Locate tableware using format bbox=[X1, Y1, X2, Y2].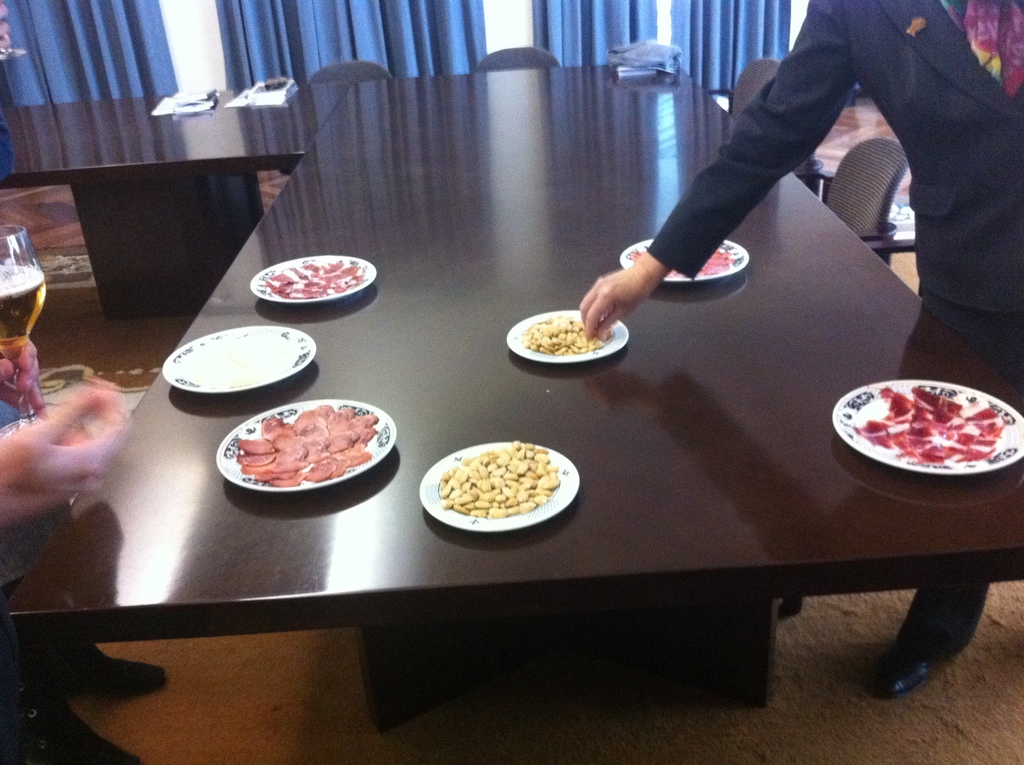
bbox=[213, 398, 395, 495].
